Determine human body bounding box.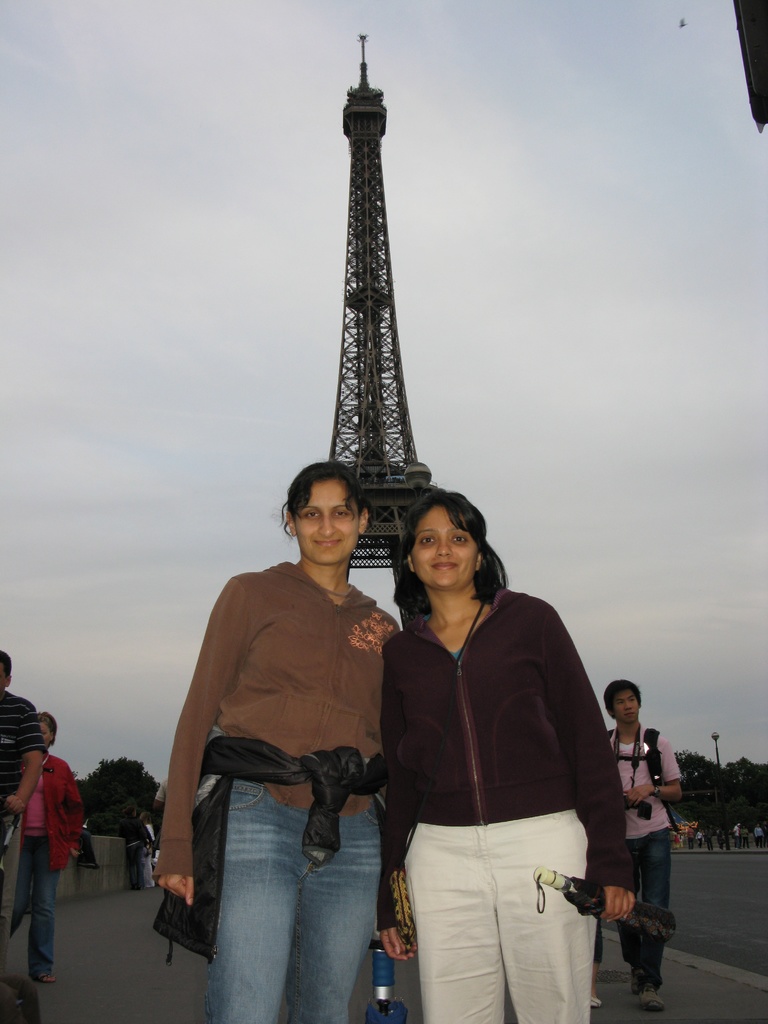
Determined: select_region(147, 559, 406, 1023).
